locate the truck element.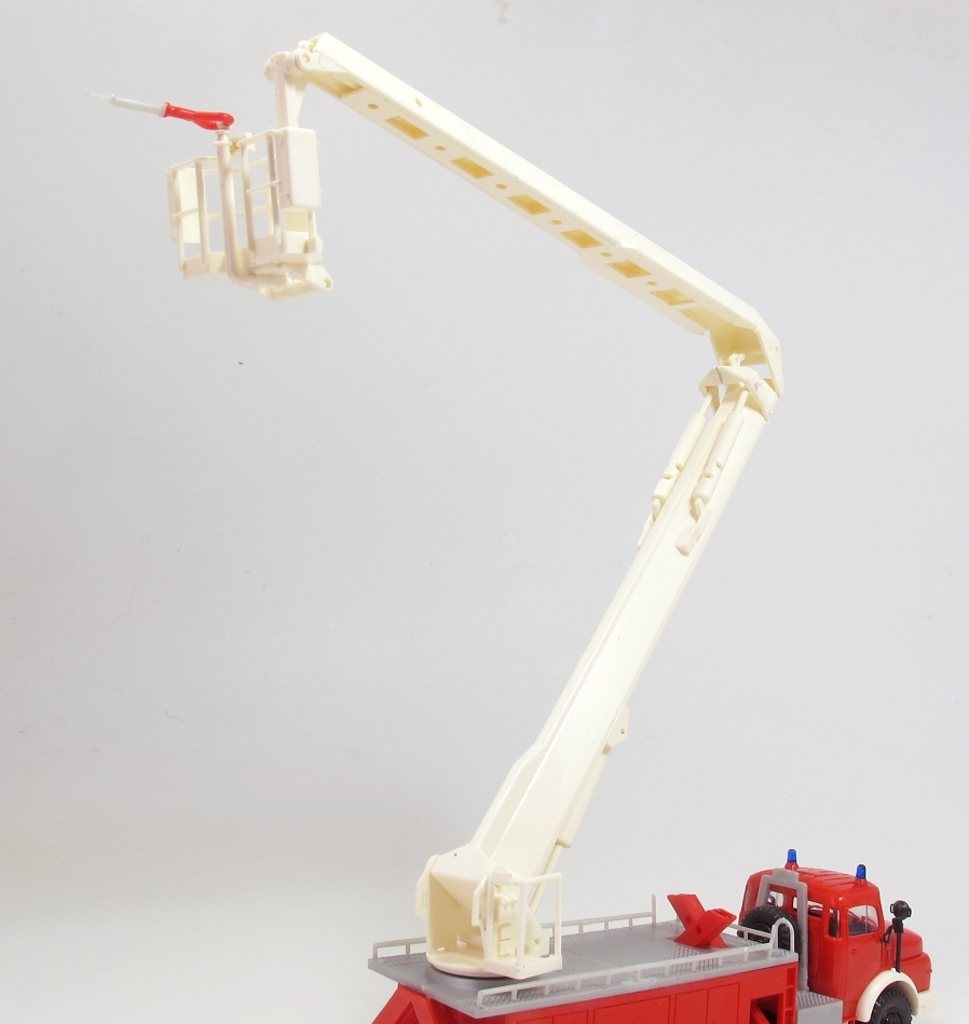
Element bbox: bbox(94, 21, 943, 1023).
